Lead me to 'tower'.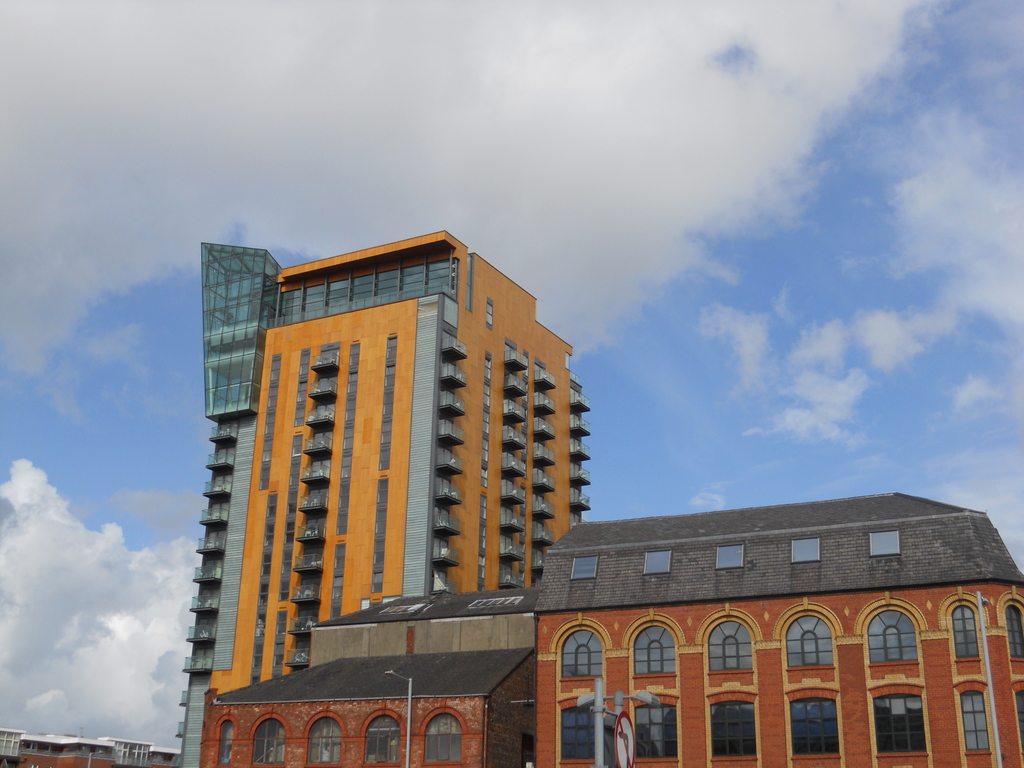
Lead to l=176, t=246, r=287, b=767.
